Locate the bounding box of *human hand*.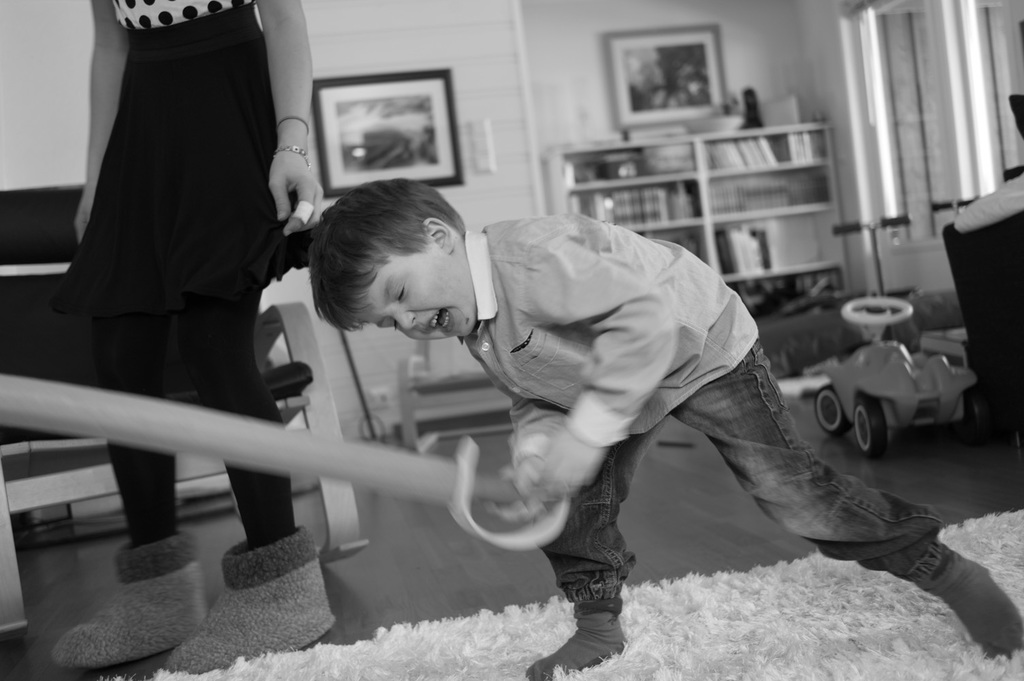
Bounding box: bbox(72, 187, 95, 243).
